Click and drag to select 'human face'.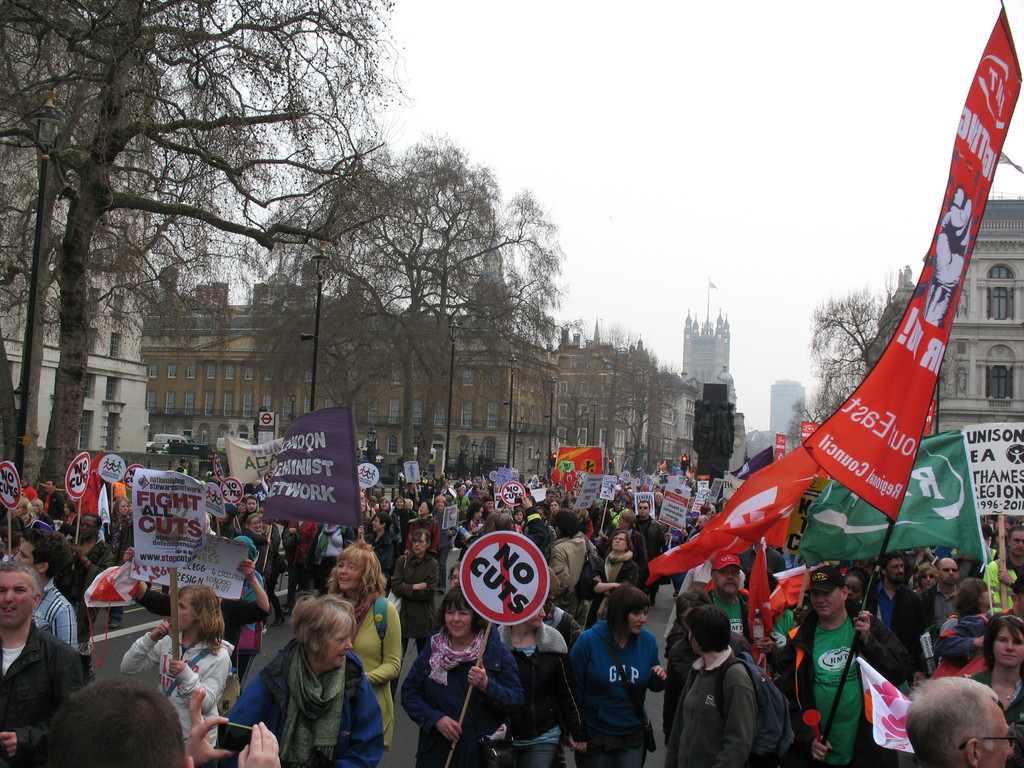
Selection: region(177, 588, 193, 631).
